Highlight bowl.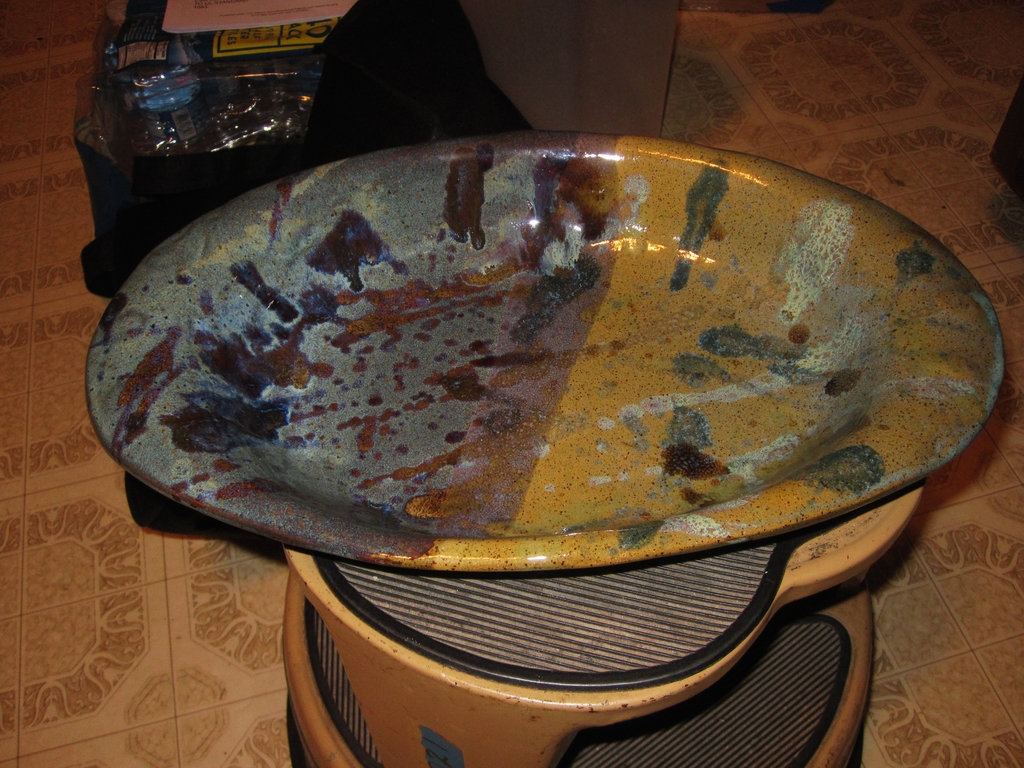
Highlighted region: bbox=(78, 138, 899, 554).
